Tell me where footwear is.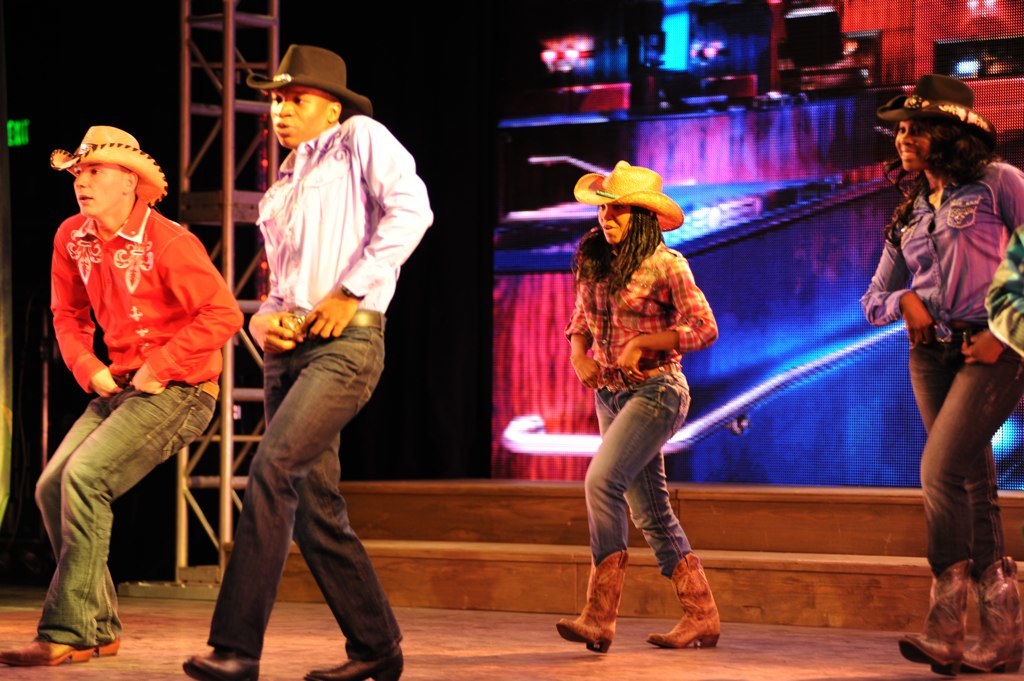
footwear is at 645/543/727/654.
